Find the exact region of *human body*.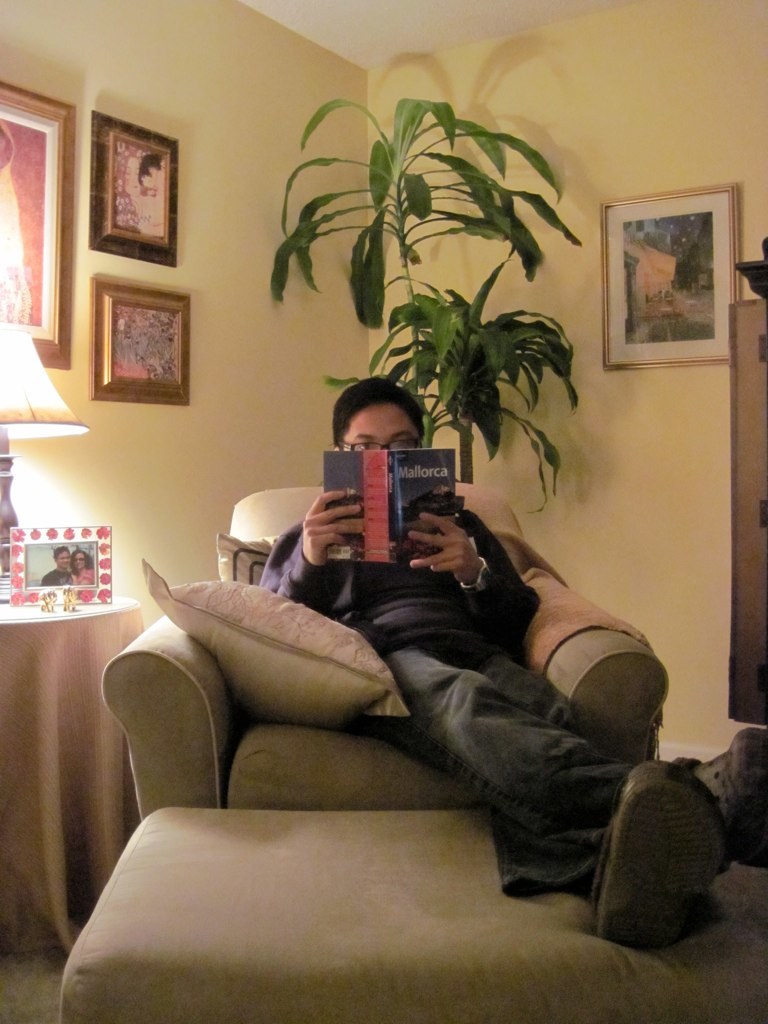
Exact region: [left=256, top=373, right=767, bottom=943].
